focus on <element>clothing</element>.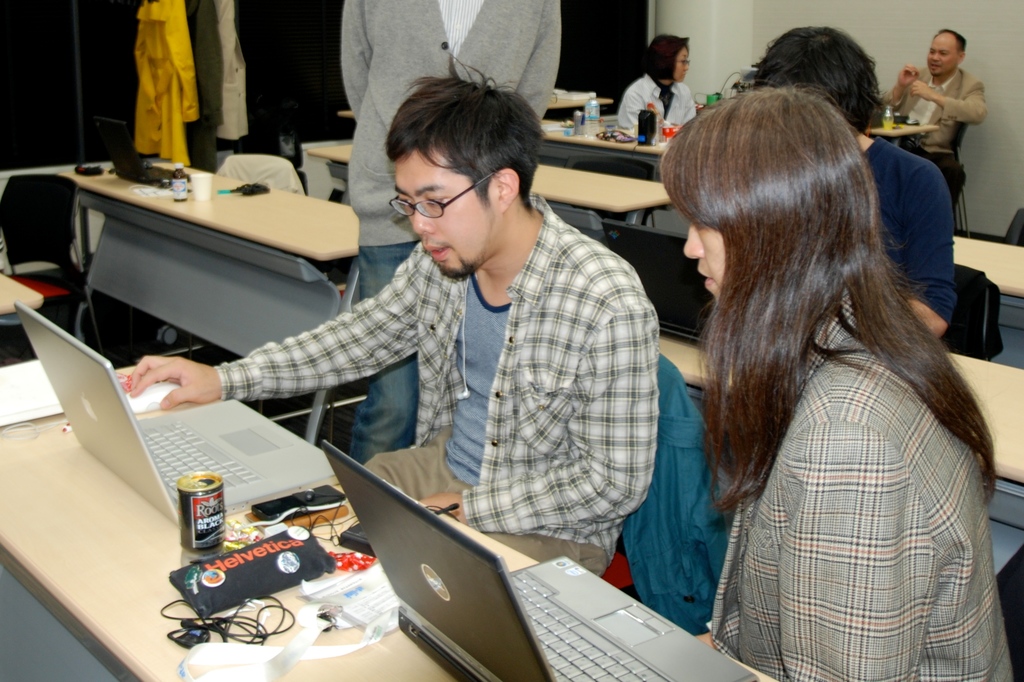
Focused at Rect(187, 0, 222, 171).
